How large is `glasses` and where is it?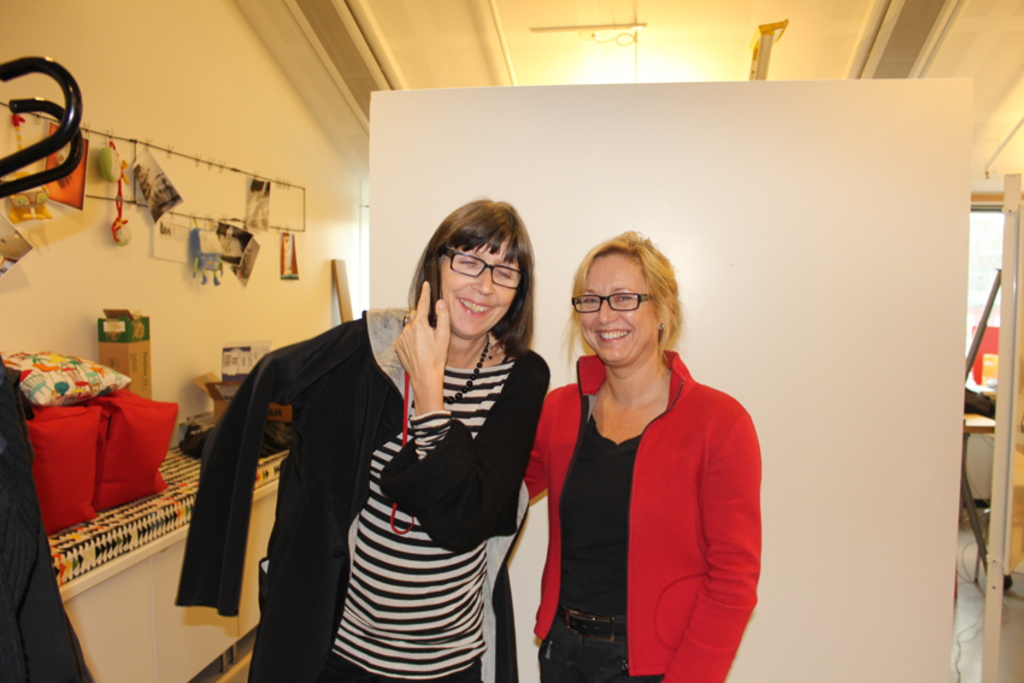
Bounding box: detection(567, 292, 651, 313).
